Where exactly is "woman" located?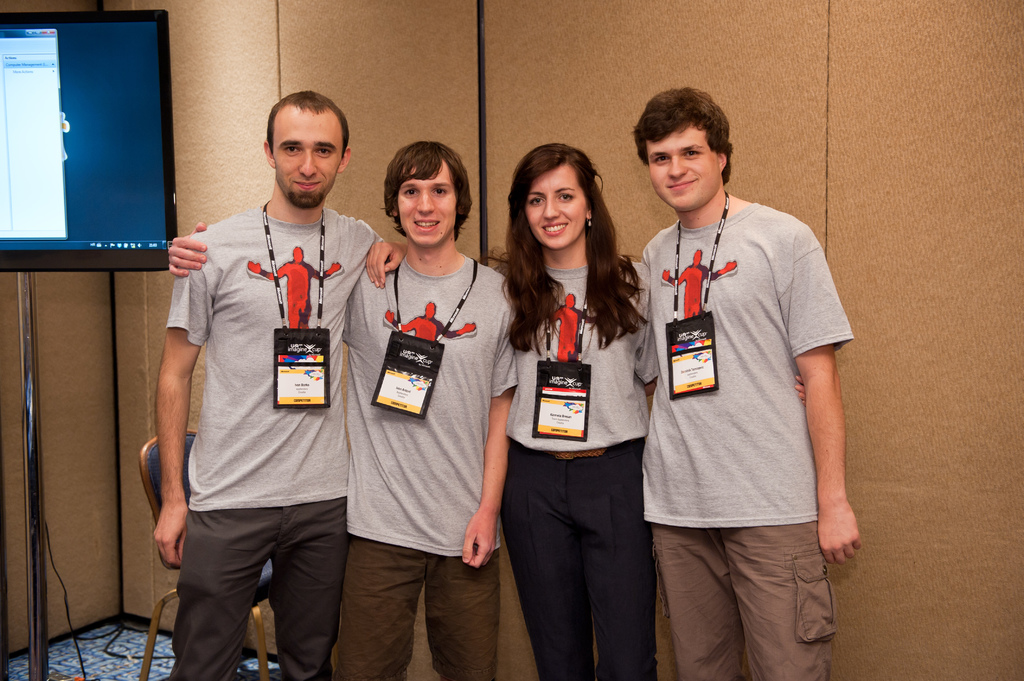
Its bounding box is x1=476 y1=141 x2=657 y2=680.
